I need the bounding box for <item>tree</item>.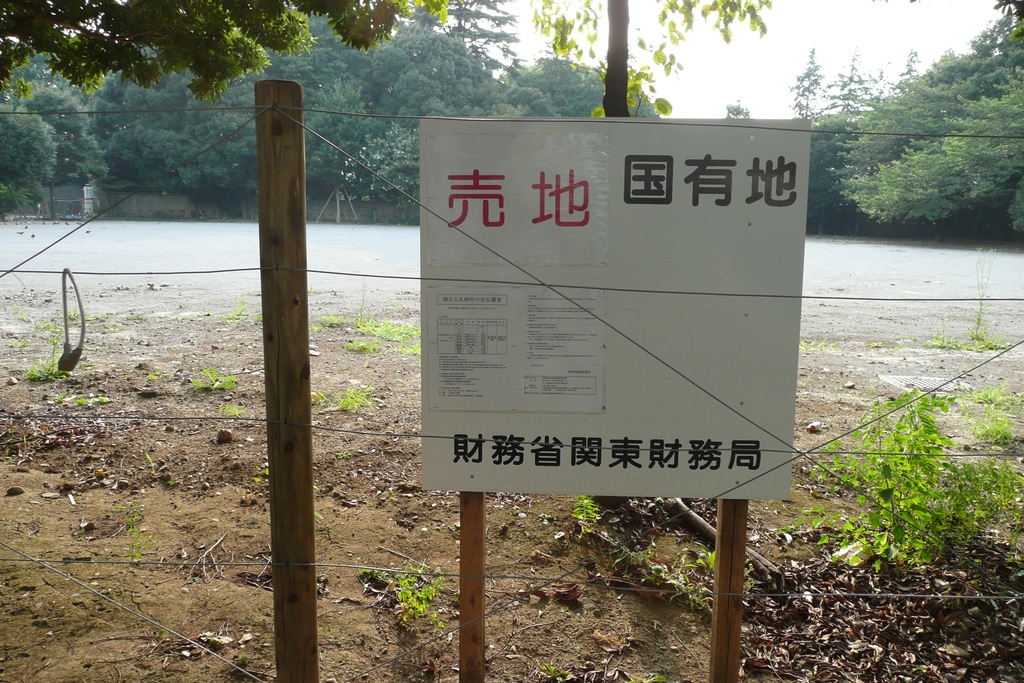
Here it is: BBox(820, 45, 1009, 272).
